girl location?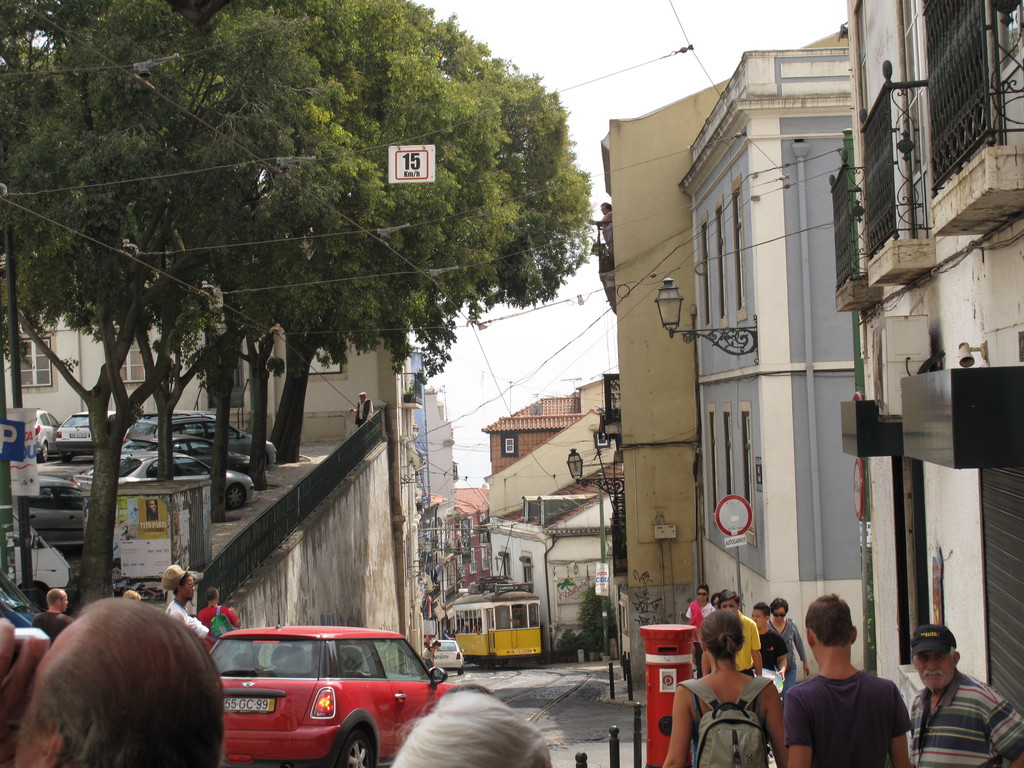
(left=660, top=609, right=790, bottom=767)
